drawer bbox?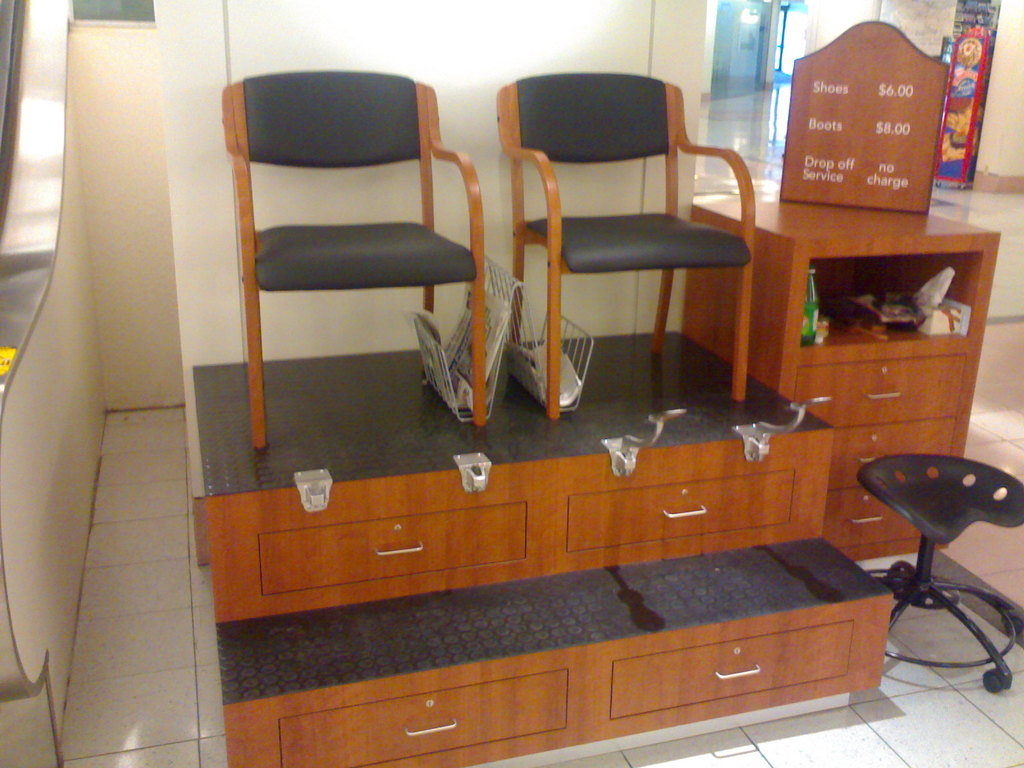
(x1=821, y1=486, x2=920, y2=543)
